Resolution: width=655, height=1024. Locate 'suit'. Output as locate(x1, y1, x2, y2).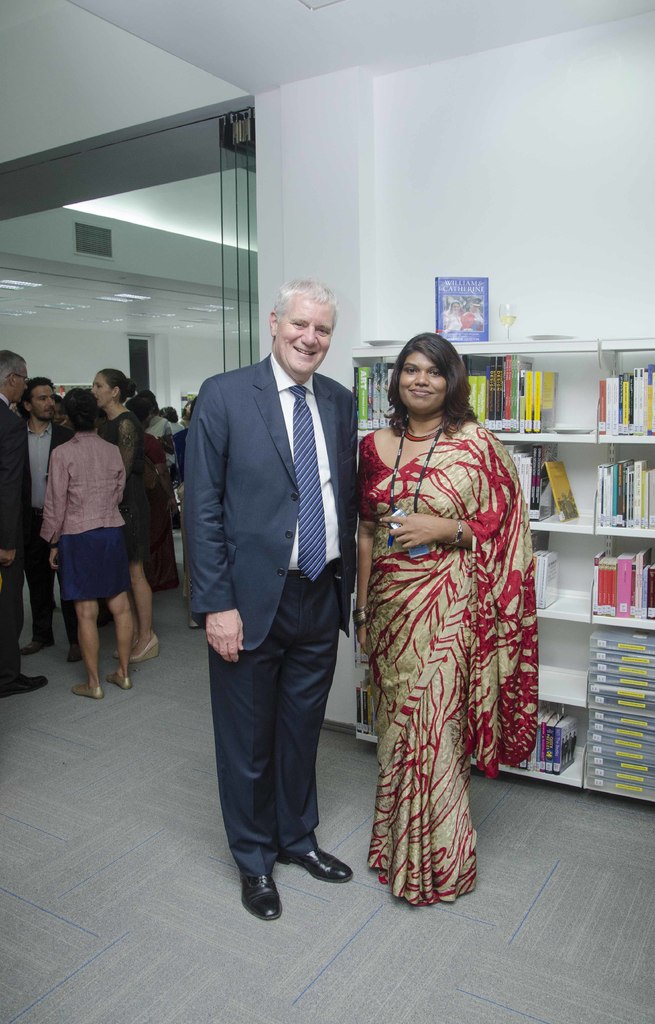
locate(17, 420, 72, 644).
